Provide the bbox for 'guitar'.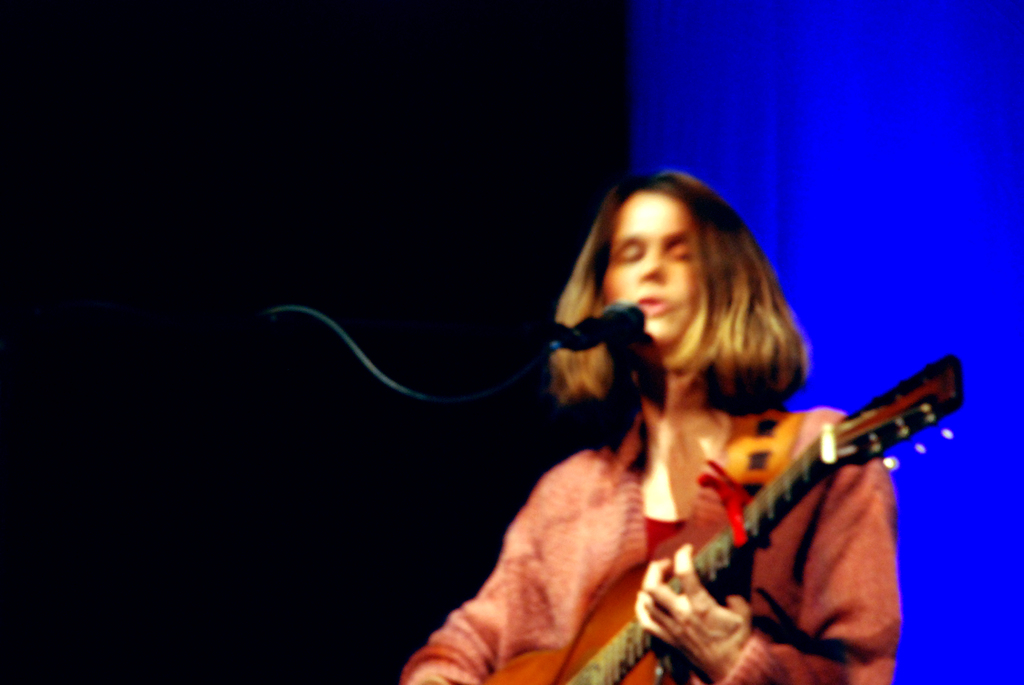
bbox=[491, 358, 959, 684].
